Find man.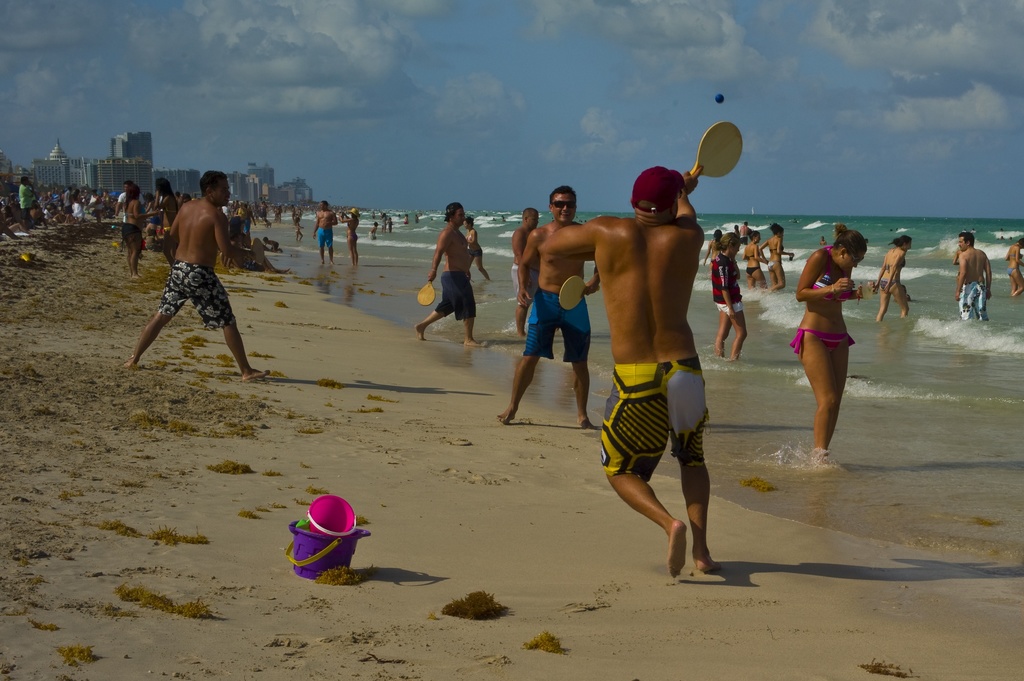
Rect(412, 201, 481, 347).
